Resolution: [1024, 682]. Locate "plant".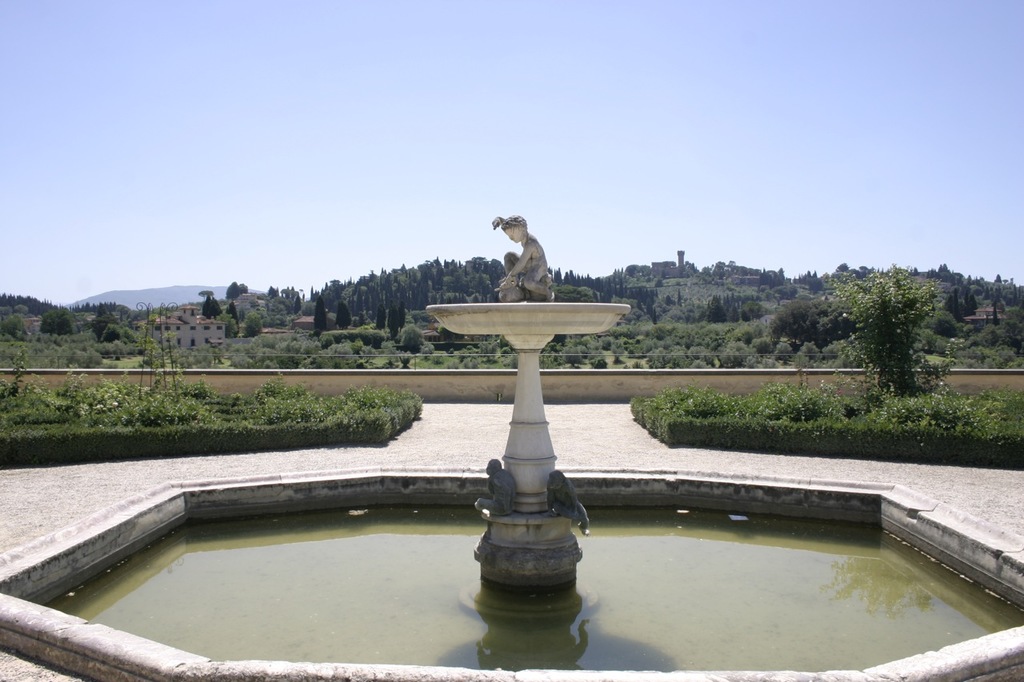
{"left": 458, "top": 333, "right": 523, "bottom": 373}.
